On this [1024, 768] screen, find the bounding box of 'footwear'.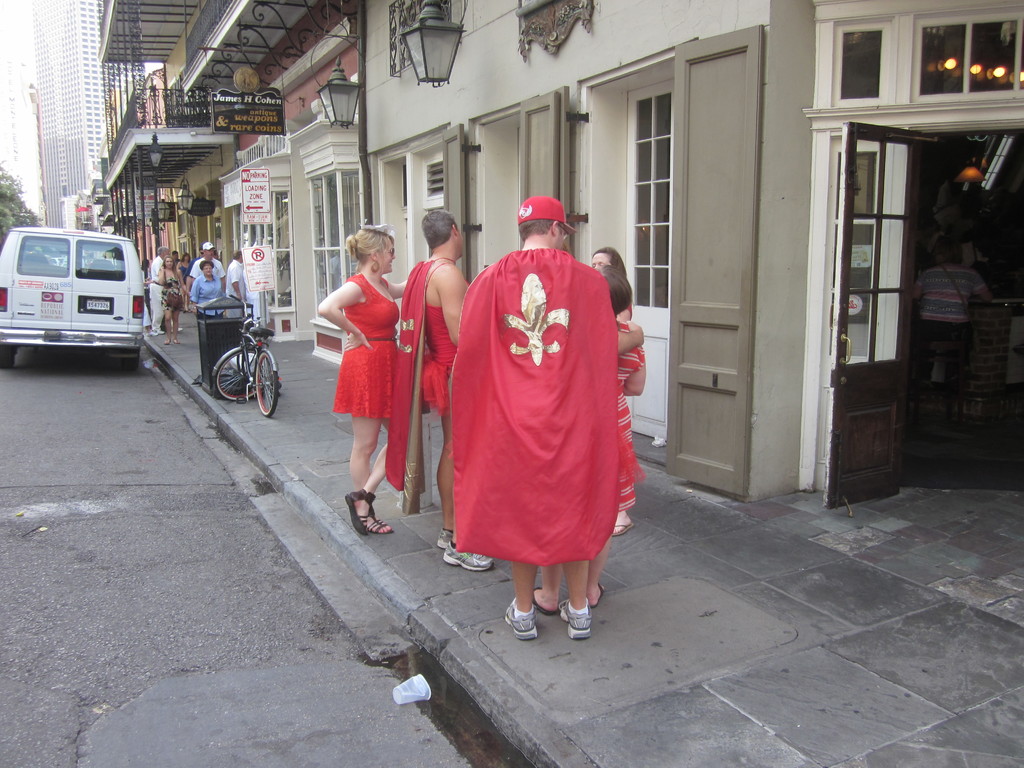
Bounding box: (left=559, top=598, right=598, bottom=636).
